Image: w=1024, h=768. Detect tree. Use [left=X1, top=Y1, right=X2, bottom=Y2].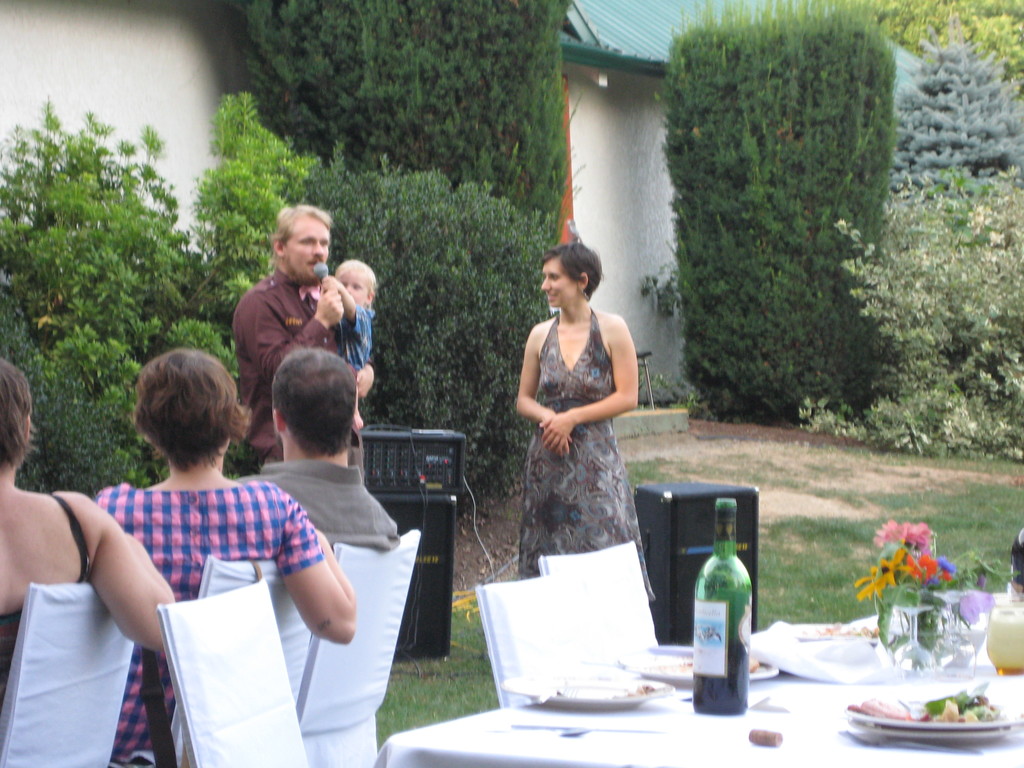
[left=833, top=0, right=1023, bottom=474].
